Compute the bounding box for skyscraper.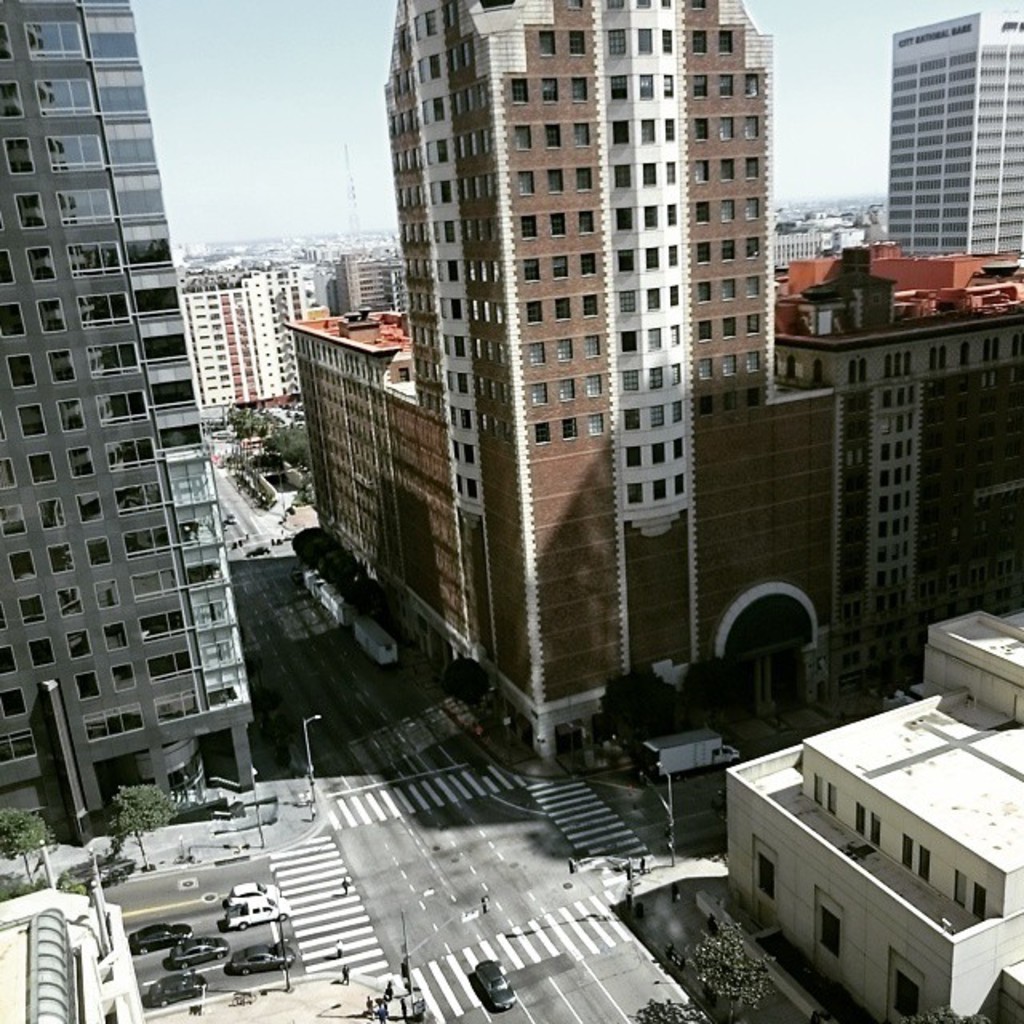
{"left": 771, "top": 242, "right": 1022, "bottom": 683}.
